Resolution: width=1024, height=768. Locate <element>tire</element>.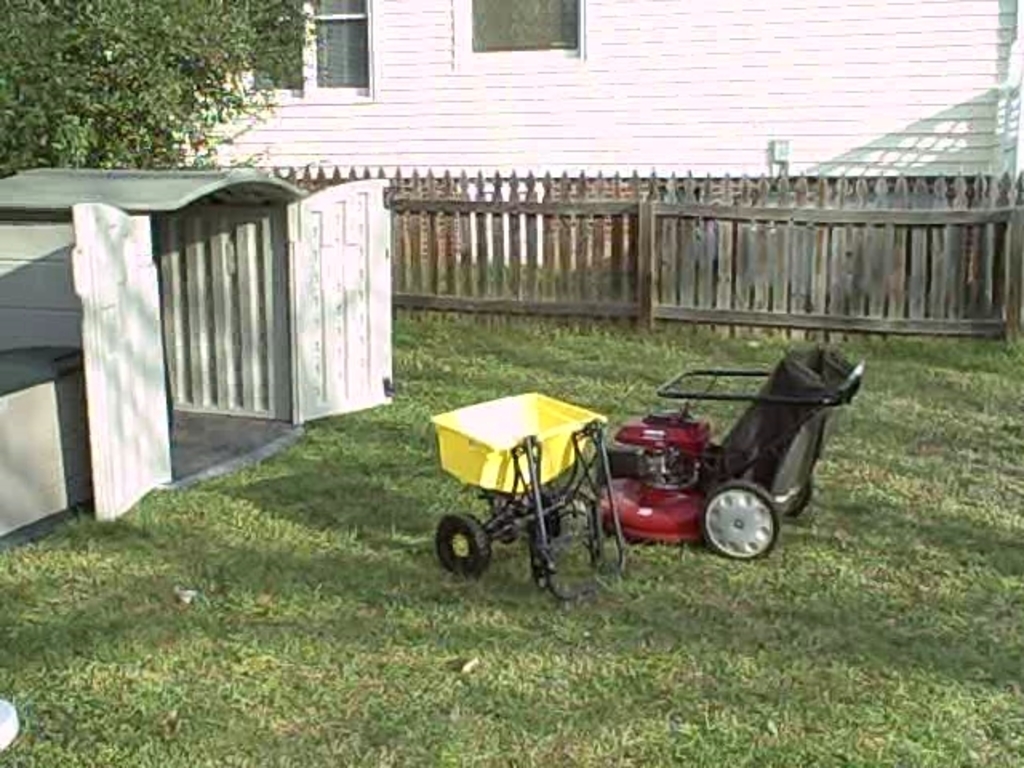
box(518, 480, 570, 539).
